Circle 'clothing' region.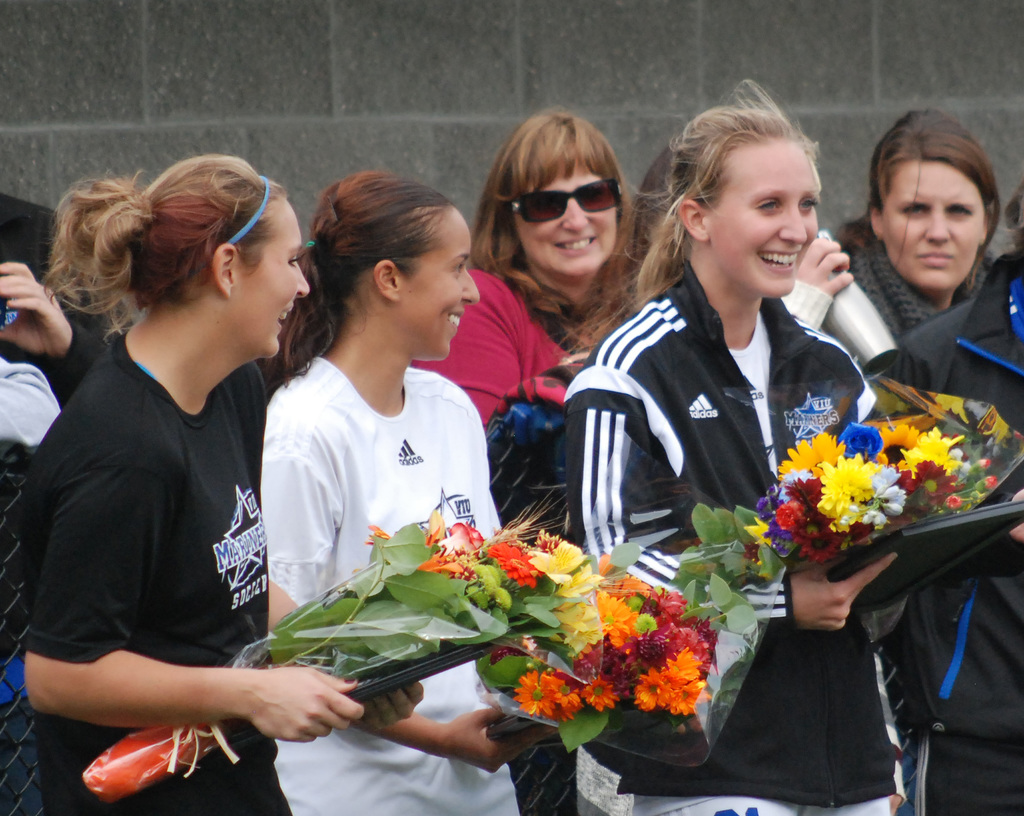
Region: detection(886, 268, 1023, 810).
